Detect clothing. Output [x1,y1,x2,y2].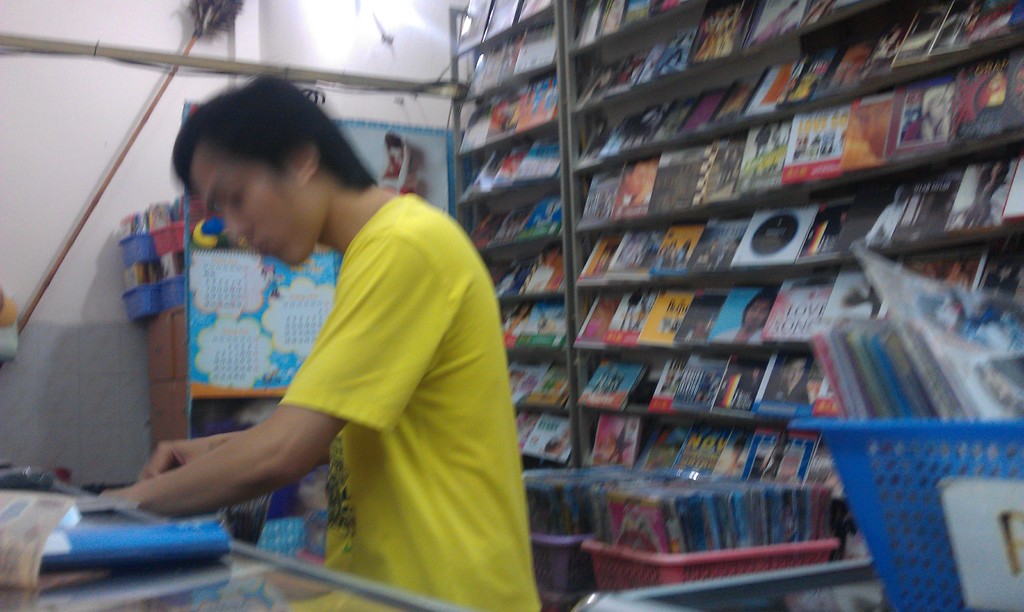
[962,180,999,230].
